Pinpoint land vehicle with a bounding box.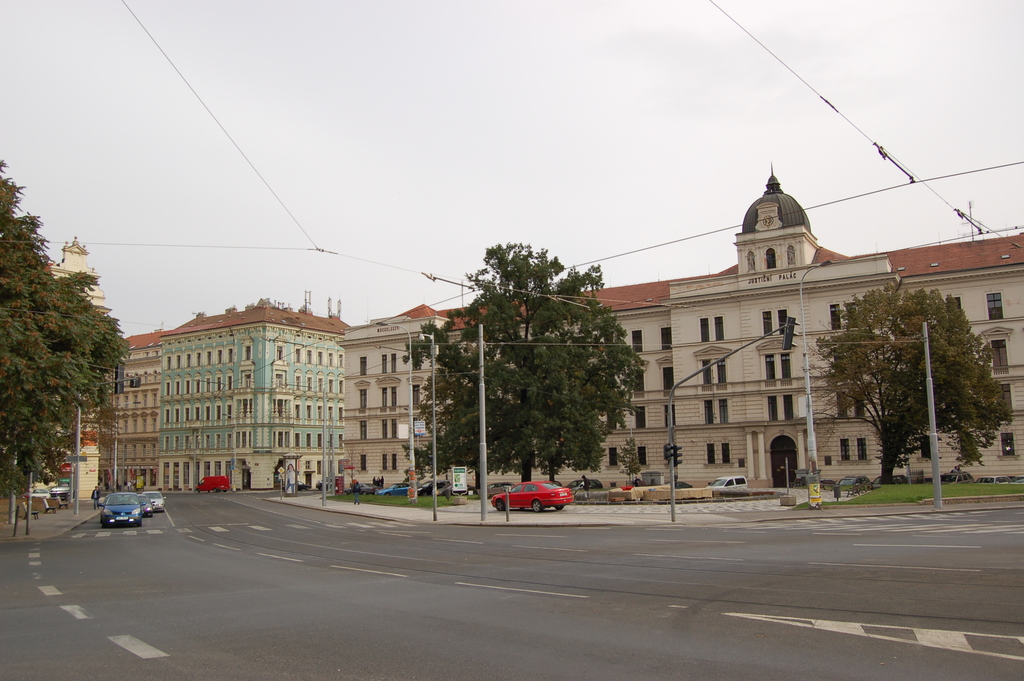
[x1=872, y1=477, x2=907, y2=489].
